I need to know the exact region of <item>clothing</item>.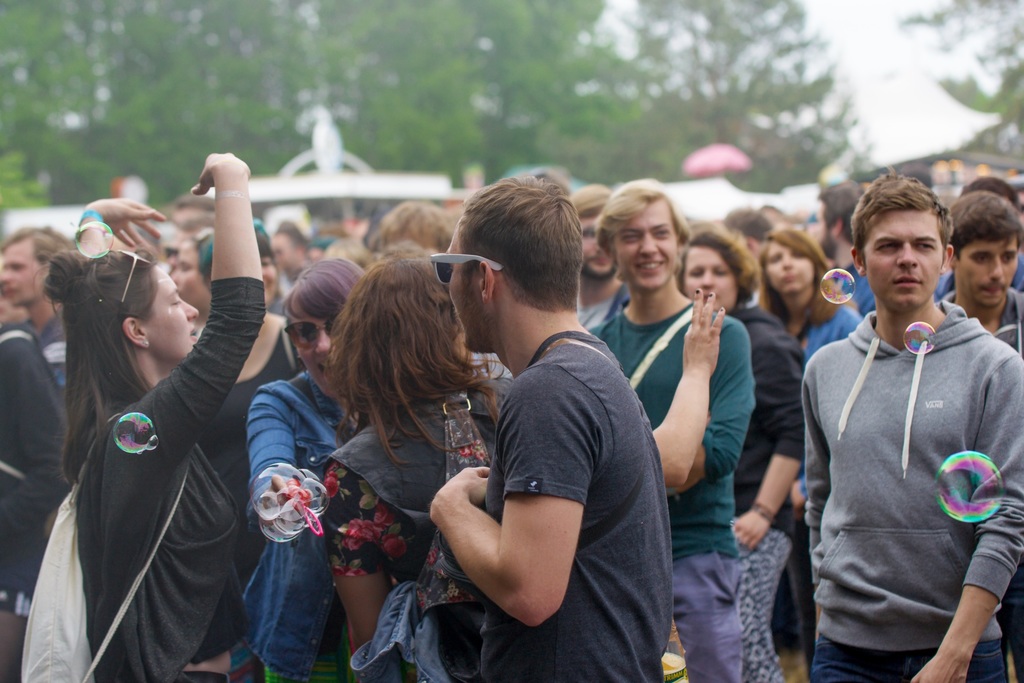
Region: x1=319 y1=374 x2=516 y2=680.
